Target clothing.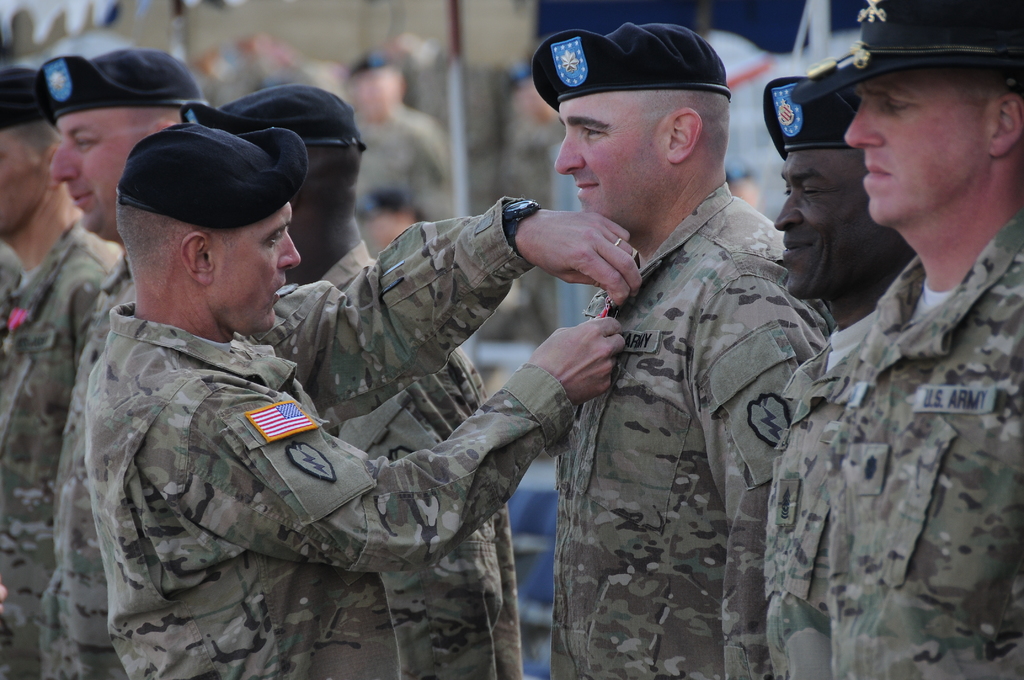
Target region: [left=753, top=258, right=1023, bottom=674].
